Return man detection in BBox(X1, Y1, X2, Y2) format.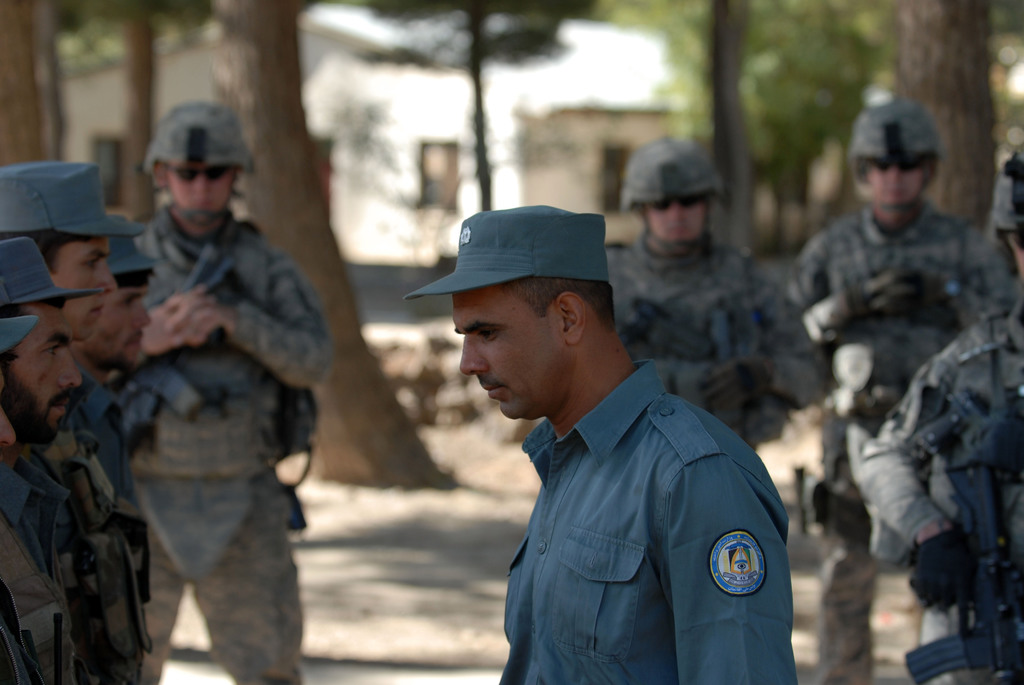
BBox(393, 199, 809, 666).
